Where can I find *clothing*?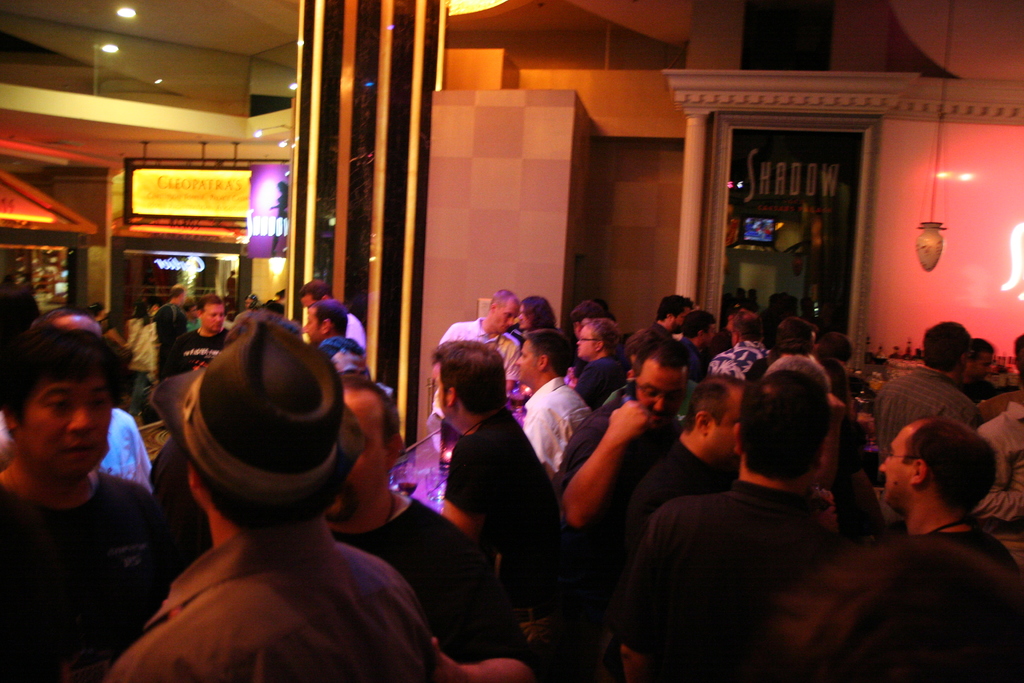
You can find it at 0/470/166/682.
